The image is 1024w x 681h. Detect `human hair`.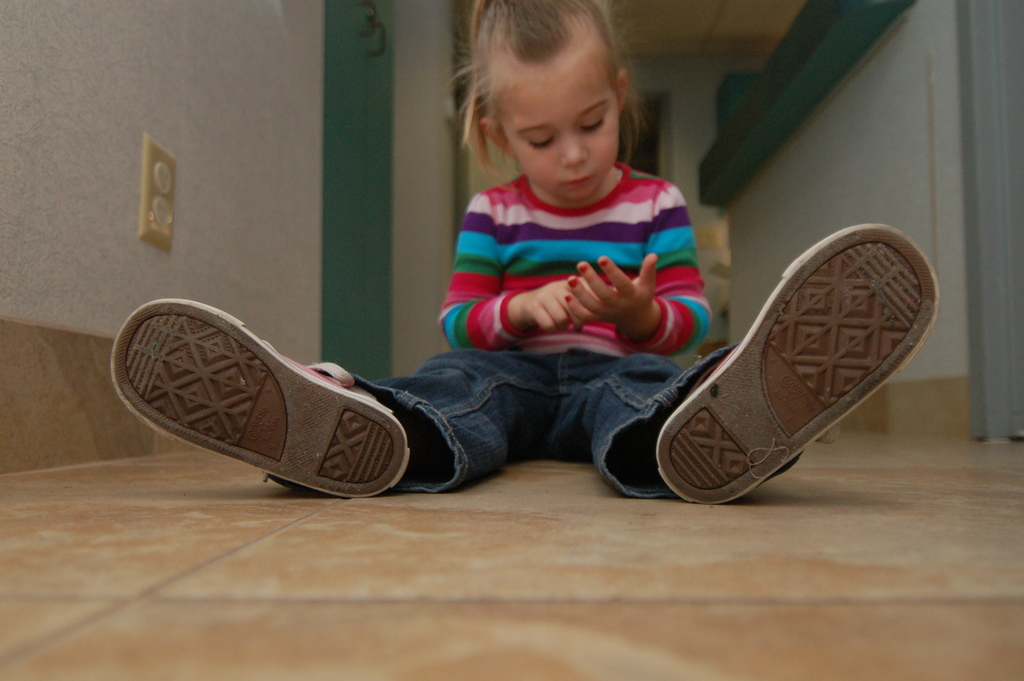
Detection: <region>460, 0, 645, 192</region>.
